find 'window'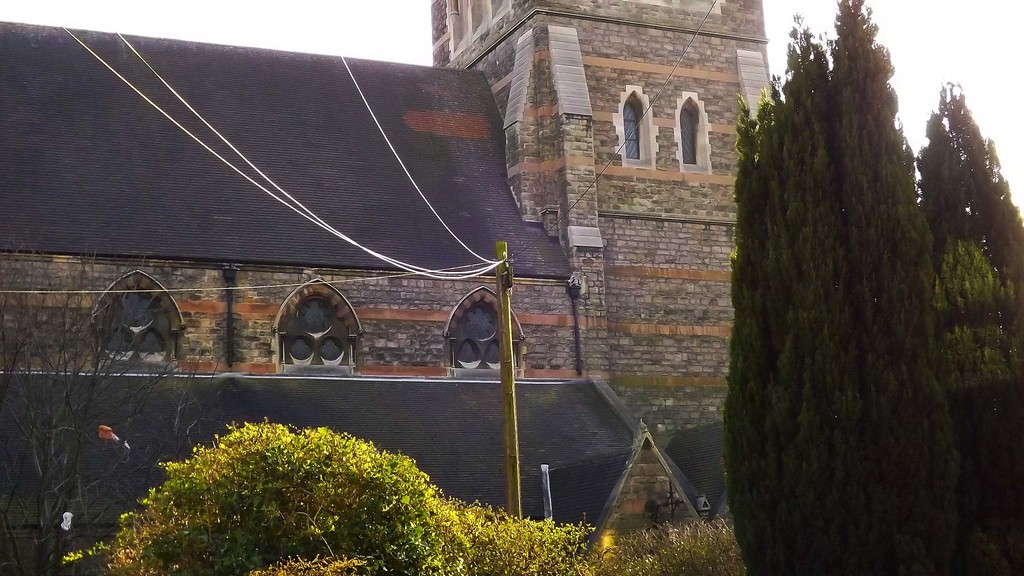
<bbox>616, 83, 661, 162</bbox>
